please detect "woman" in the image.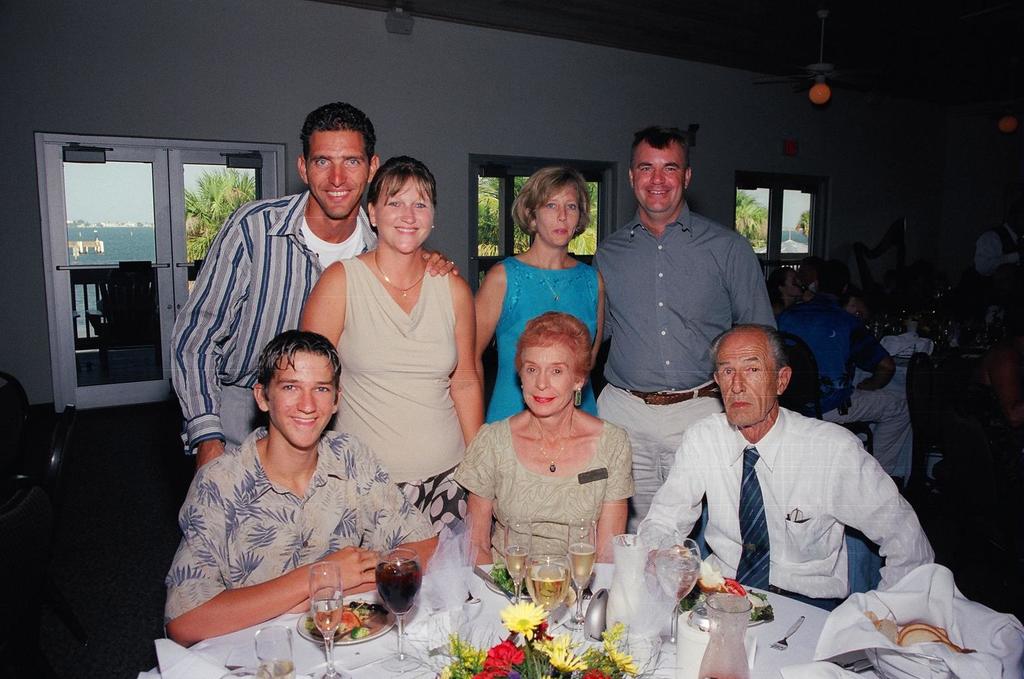
region(448, 313, 633, 572).
